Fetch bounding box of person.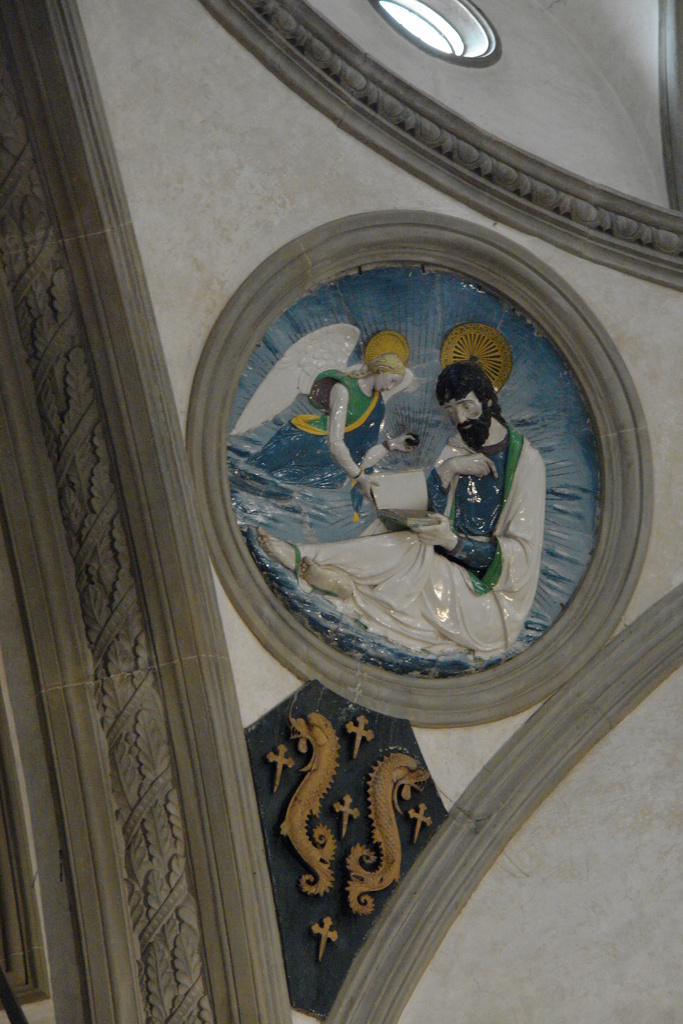
Bbox: bbox(282, 289, 556, 701).
